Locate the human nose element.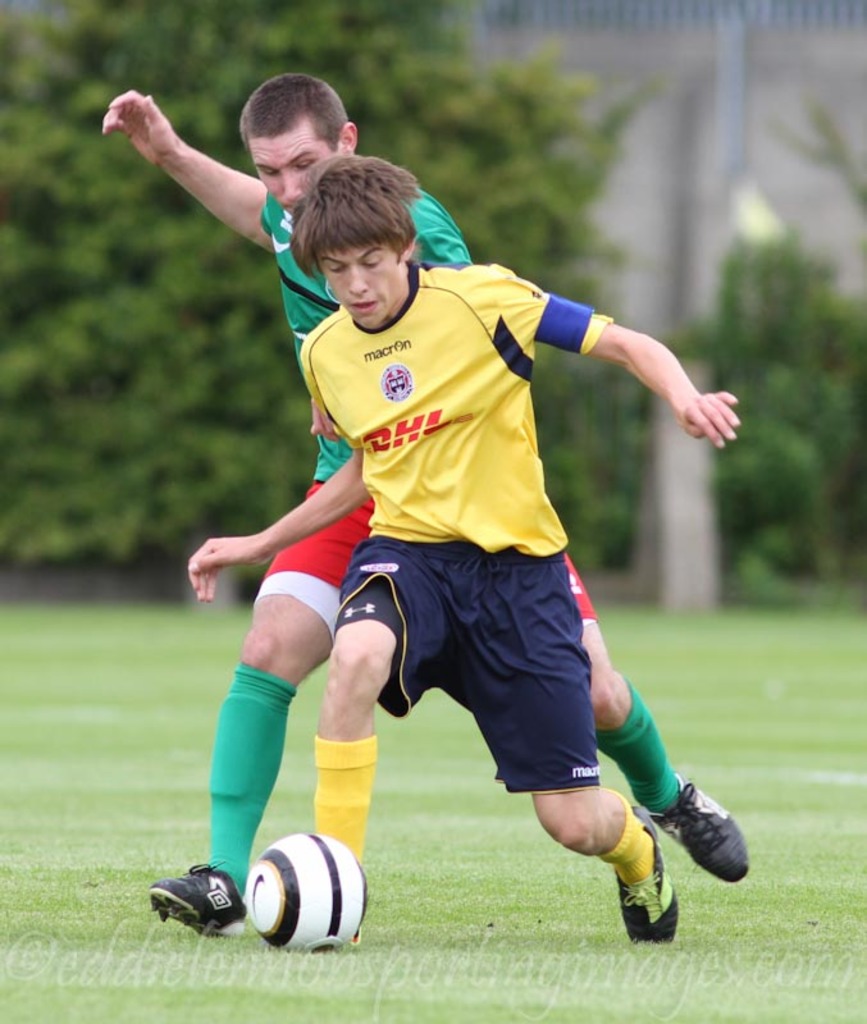
Element bbox: 348,264,369,294.
